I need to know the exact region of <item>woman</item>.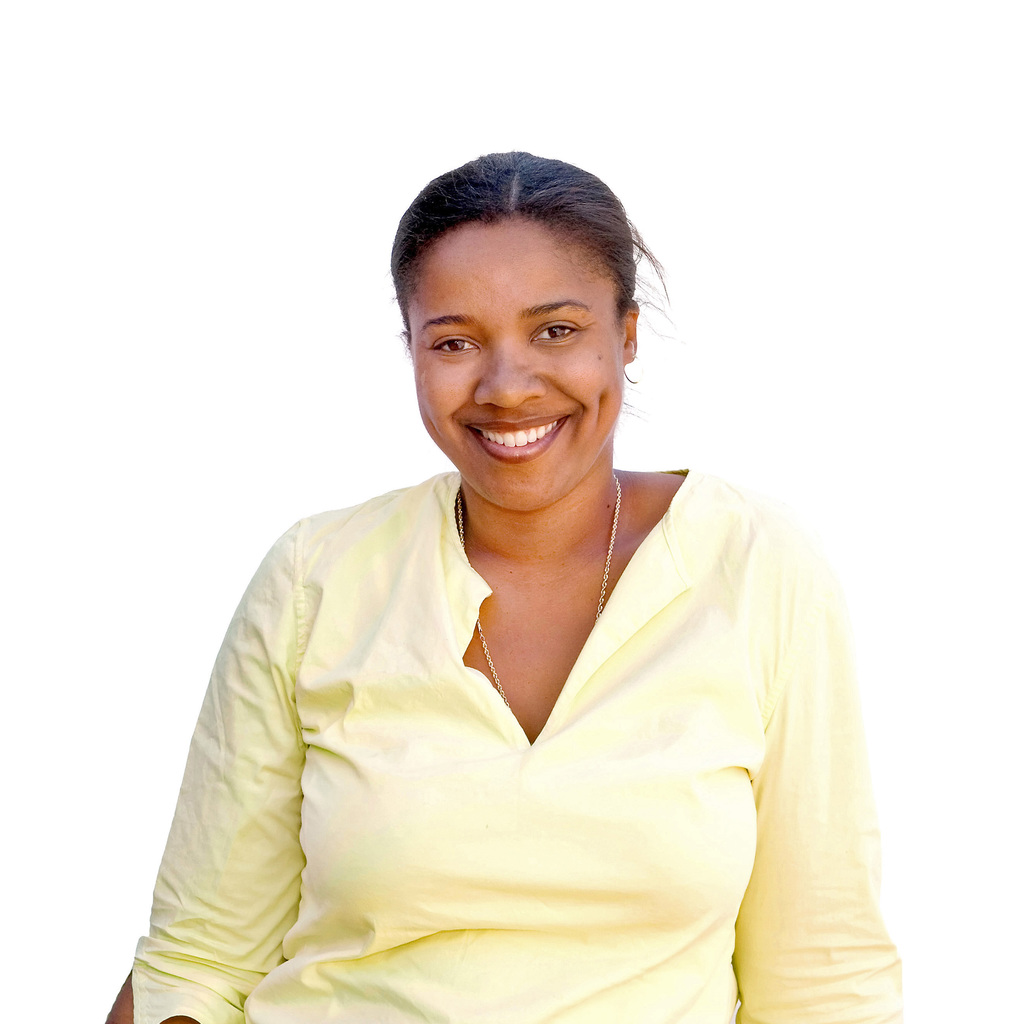
Region: 100 151 915 1006.
